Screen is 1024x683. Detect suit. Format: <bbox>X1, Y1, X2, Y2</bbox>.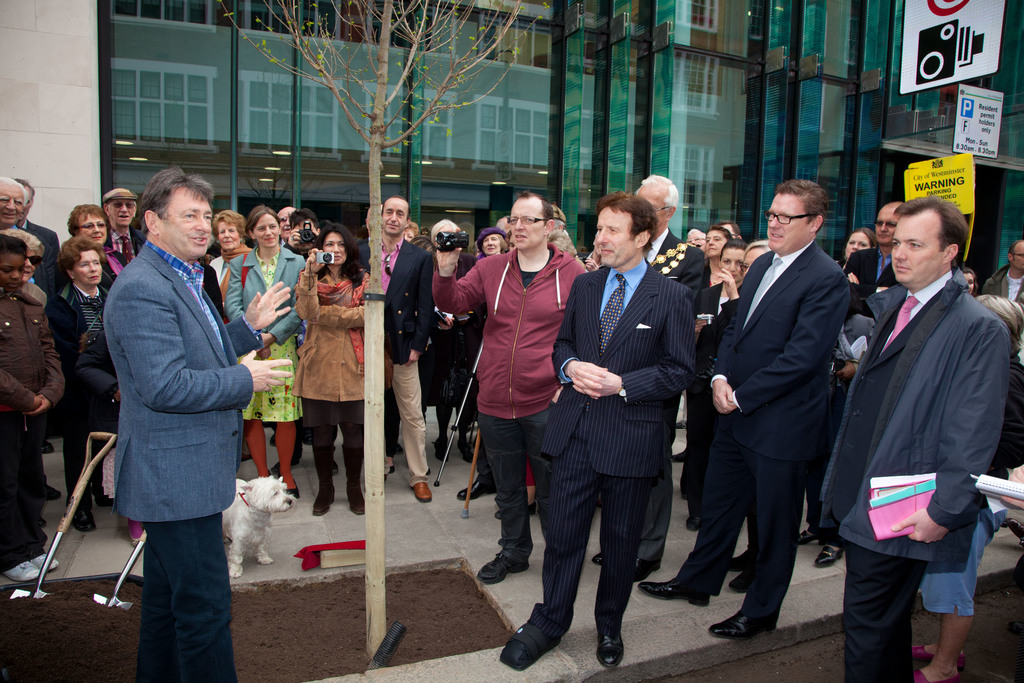
<bbox>689, 280, 740, 497</bbox>.
